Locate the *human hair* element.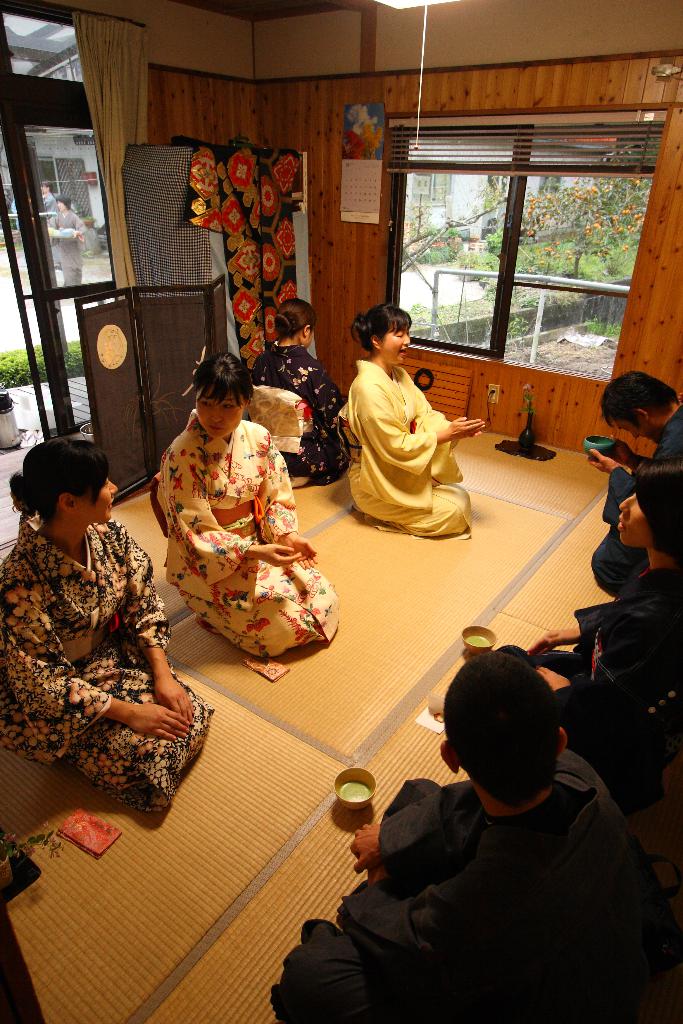
Element bbox: box(195, 347, 250, 406).
